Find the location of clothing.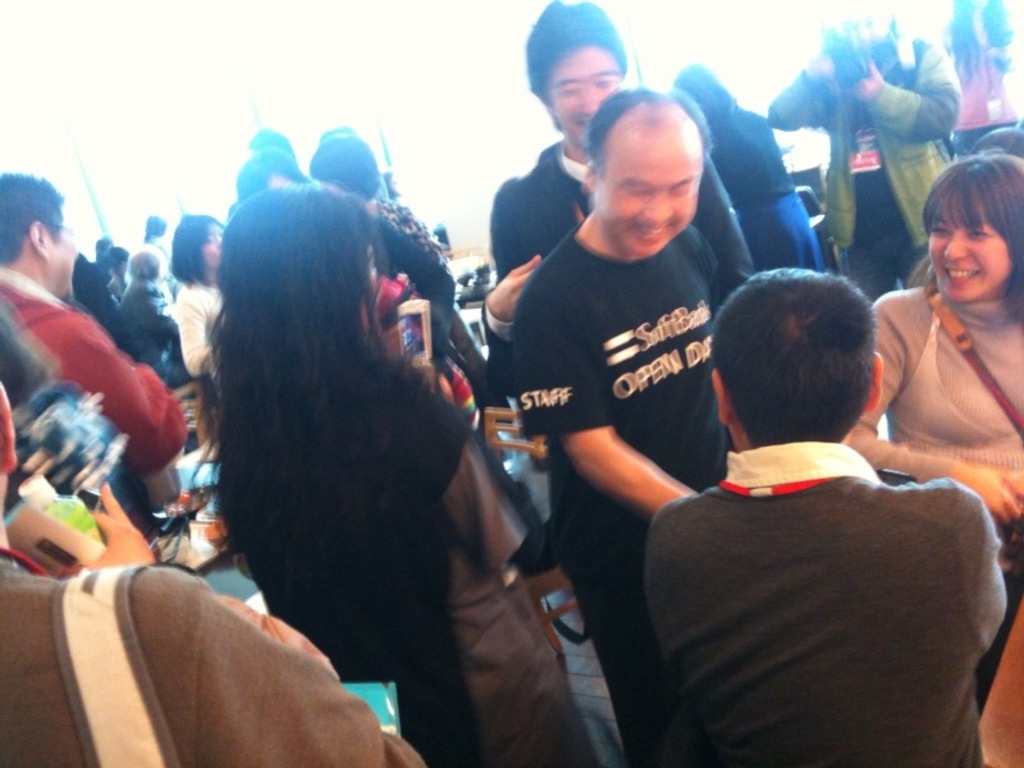
Location: bbox=[353, 197, 465, 357].
